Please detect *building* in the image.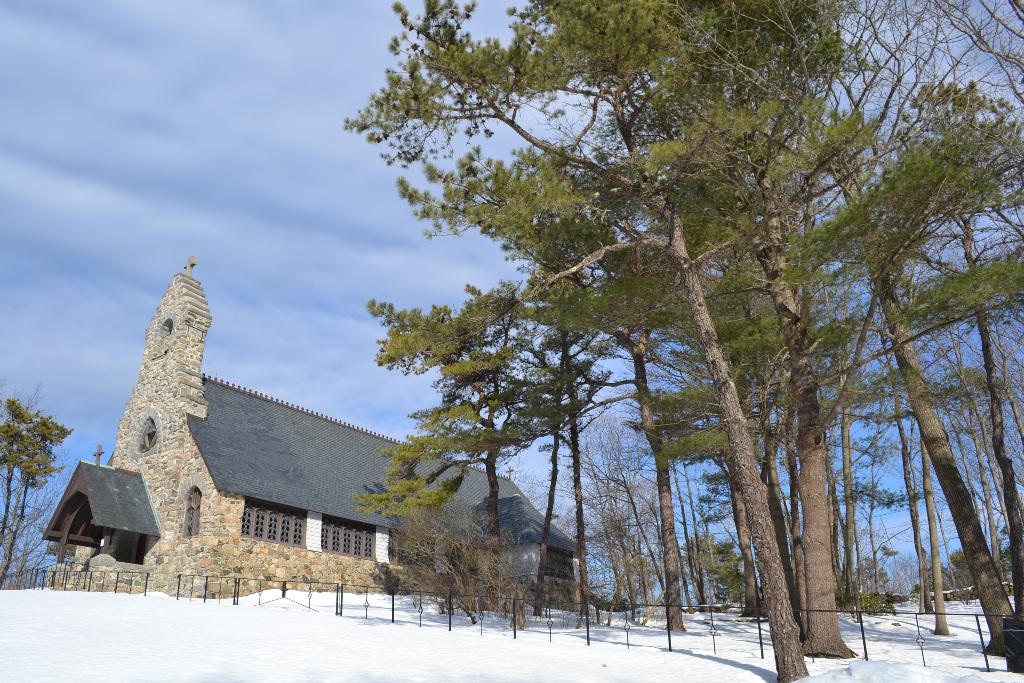
[left=42, top=254, right=584, bottom=611].
